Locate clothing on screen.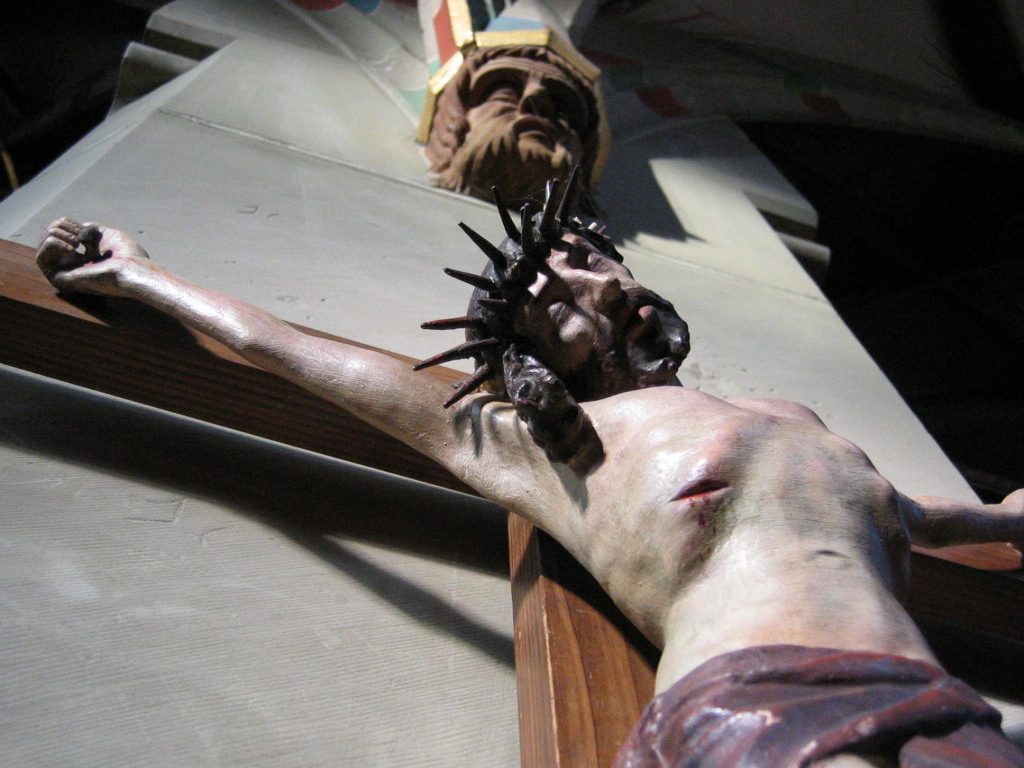
On screen at detection(624, 645, 1023, 767).
